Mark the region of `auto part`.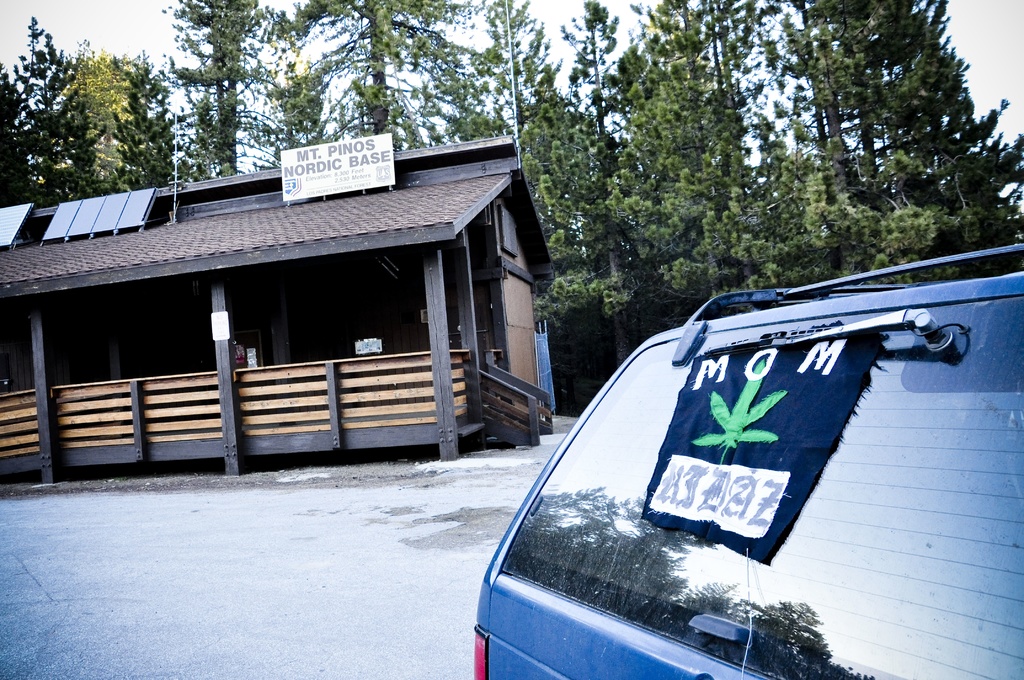
Region: {"x1": 684, "y1": 624, "x2": 753, "y2": 640}.
